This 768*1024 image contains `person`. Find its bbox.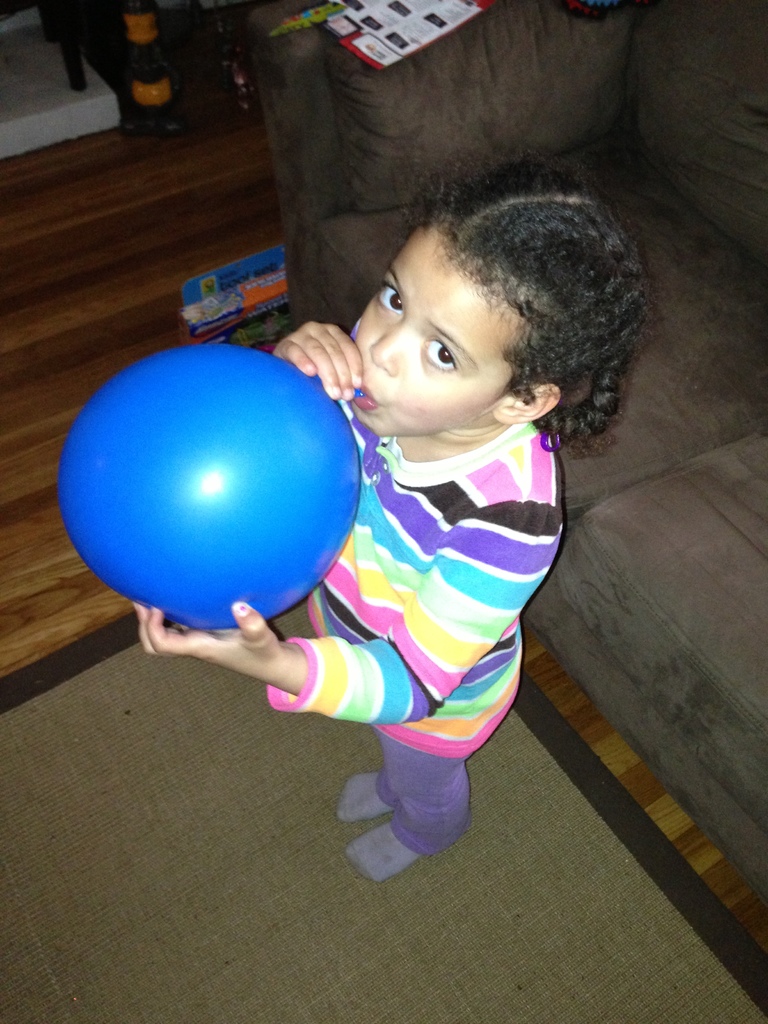
<region>128, 154, 649, 888</region>.
